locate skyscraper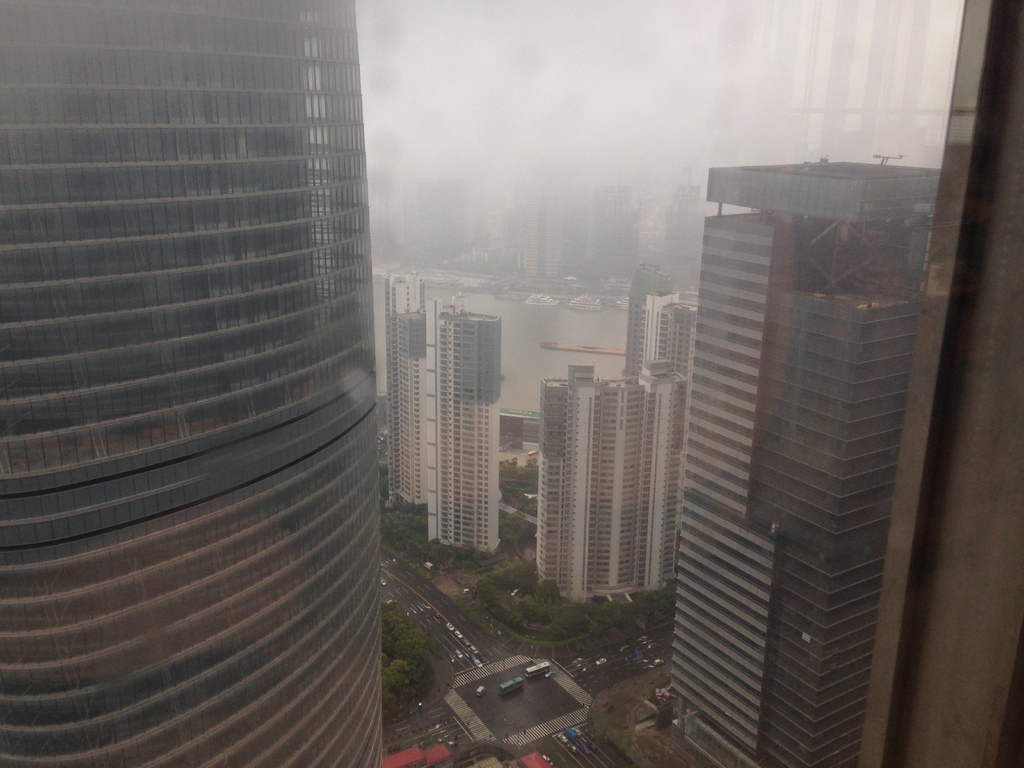
region(432, 289, 508, 547)
